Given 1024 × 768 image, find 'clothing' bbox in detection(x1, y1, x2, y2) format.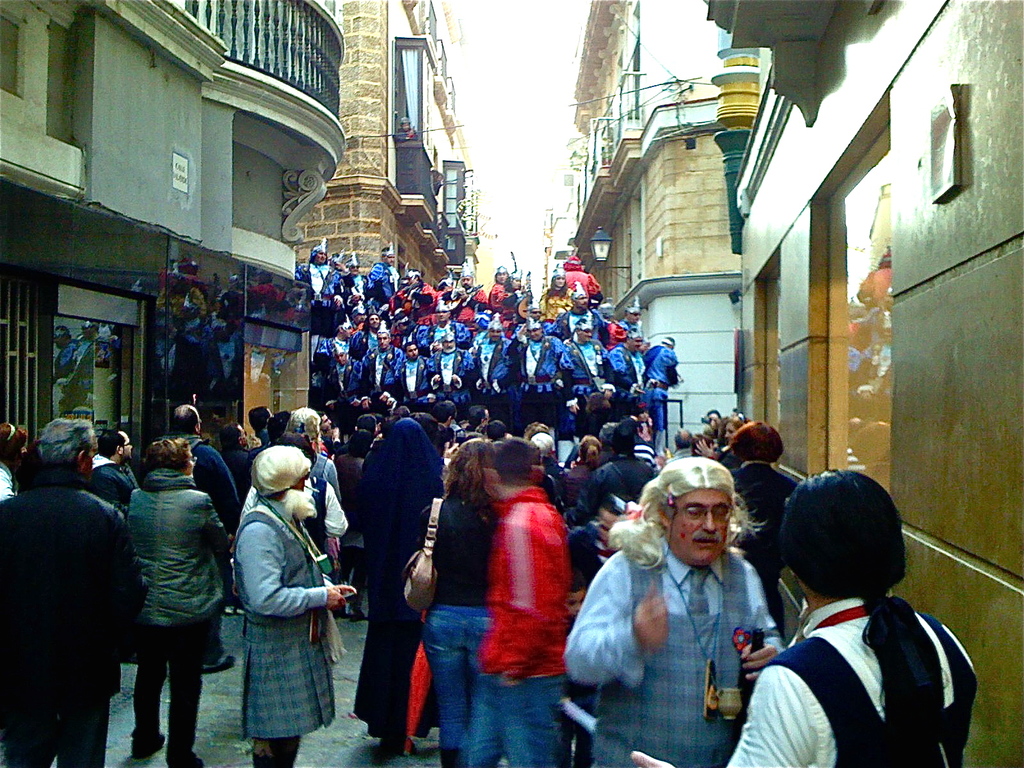
detection(732, 458, 800, 614).
